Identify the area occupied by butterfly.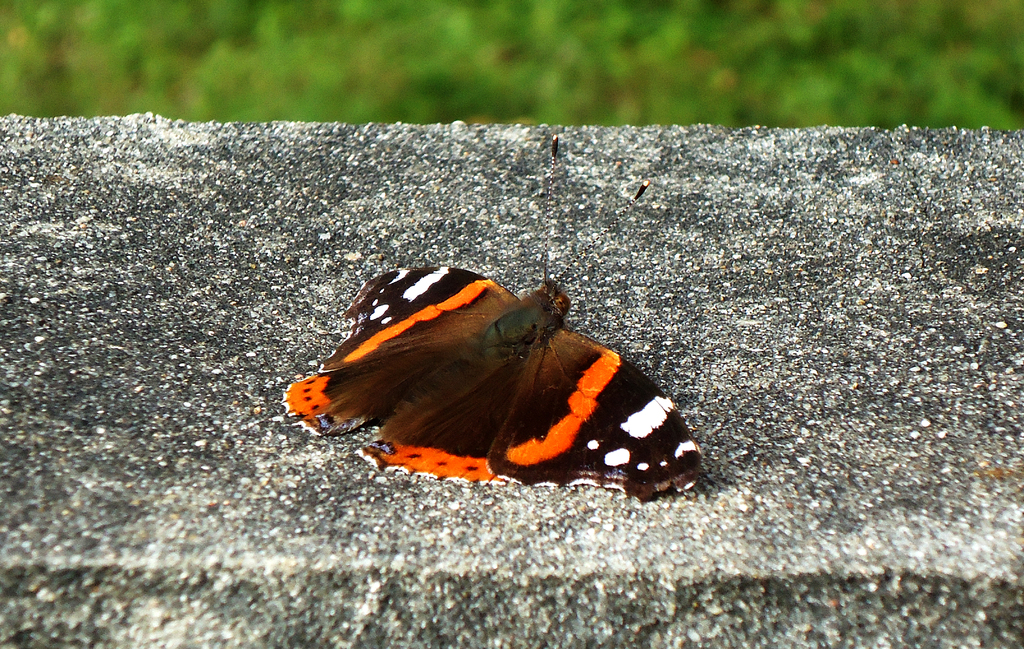
Area: 282/251/705/491.
